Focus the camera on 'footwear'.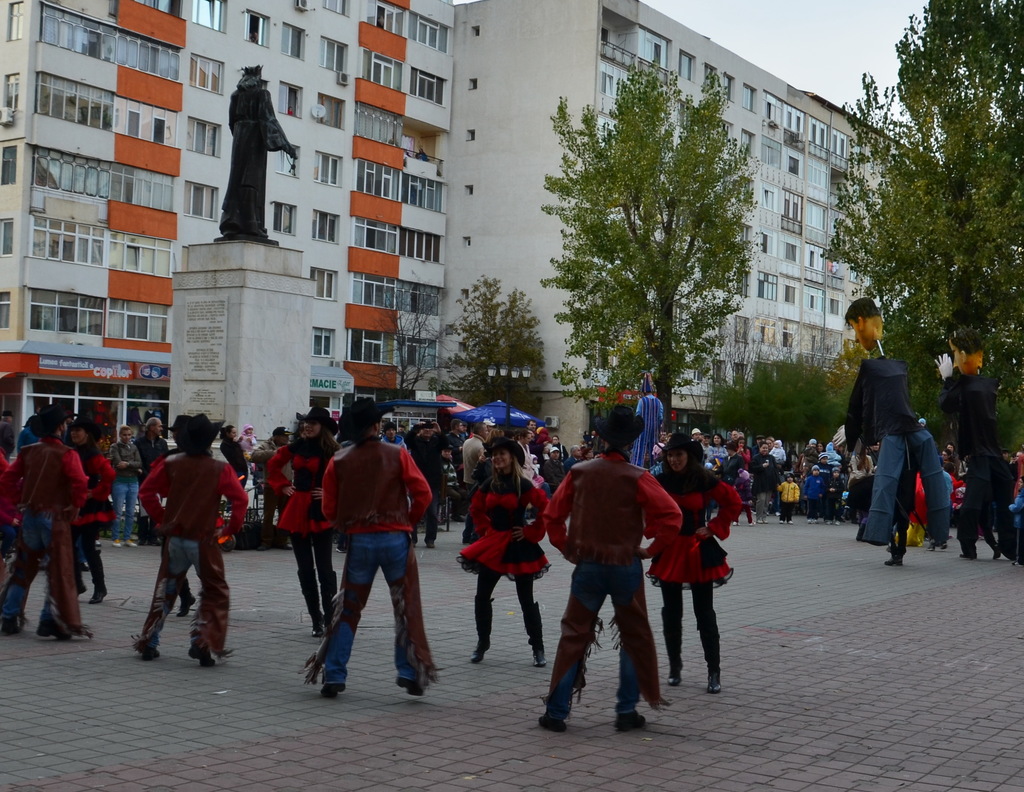
Focus region: region(297, 571, 325, 635).
